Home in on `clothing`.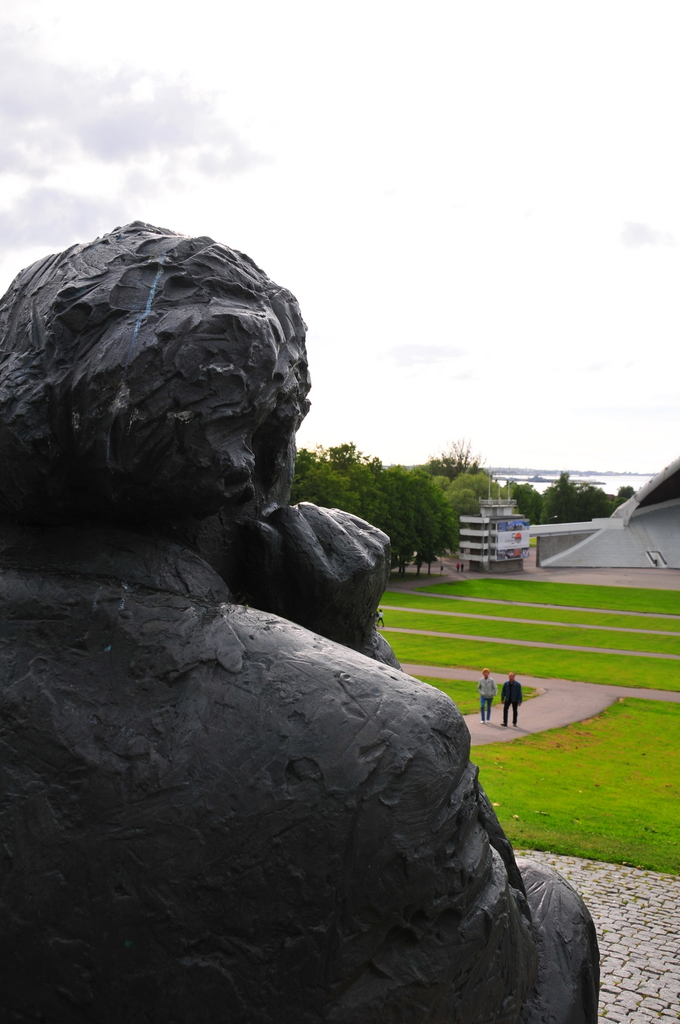
Homed in at (0, 522, 599, 1023).
